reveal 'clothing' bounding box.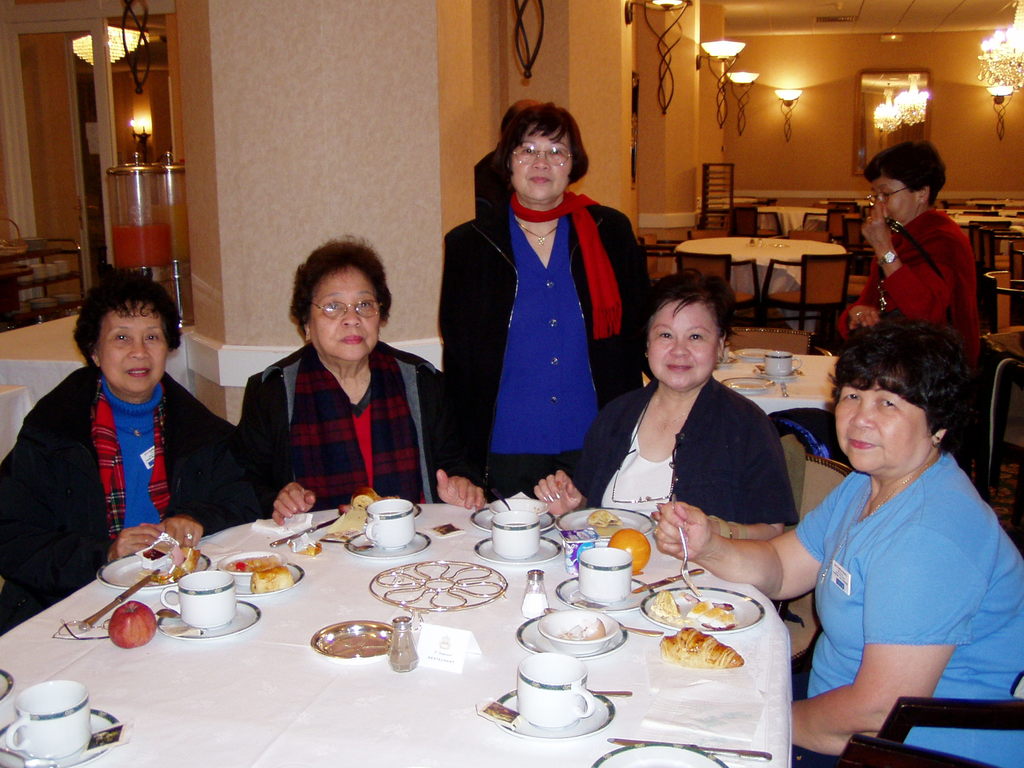
Revealed: detection(237, 343, 455, 520).
